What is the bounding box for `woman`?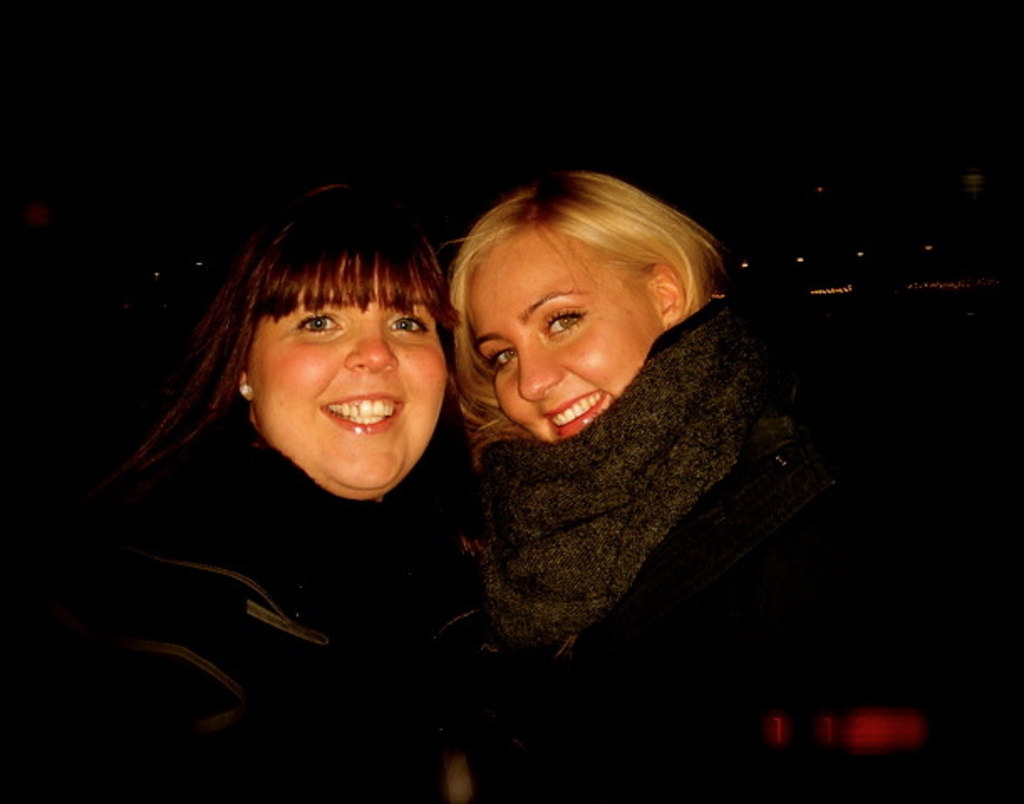
crop(439, 164, 975, 802).
